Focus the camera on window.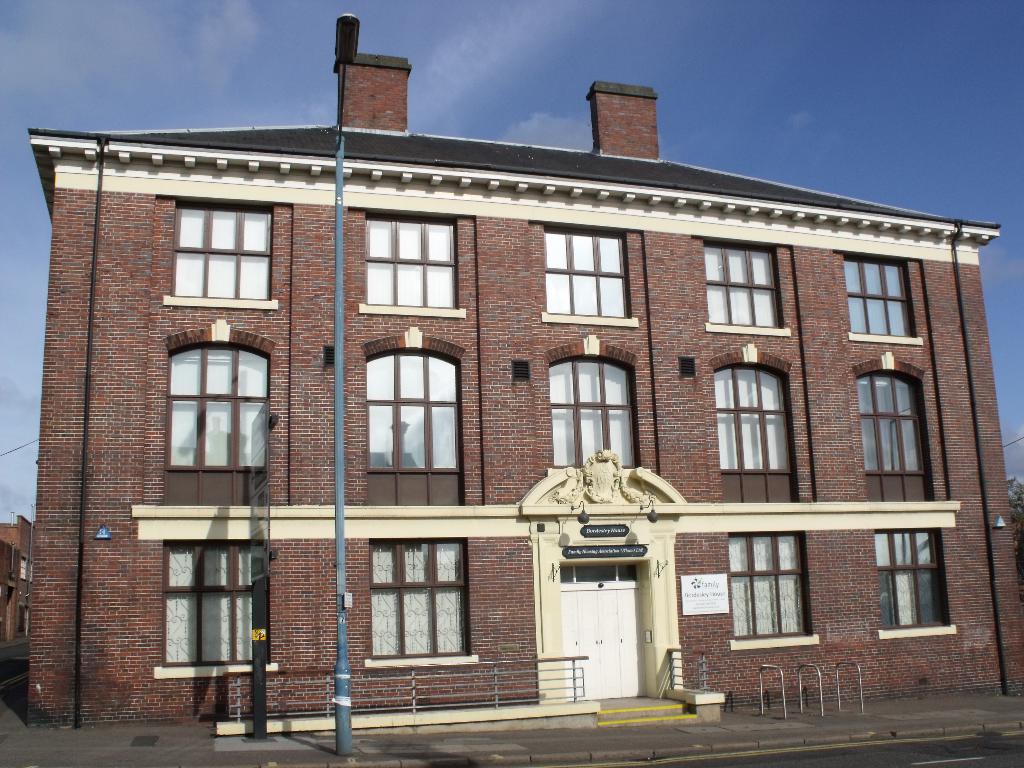
Focus region: Rect(359, 524, 475, 676).
